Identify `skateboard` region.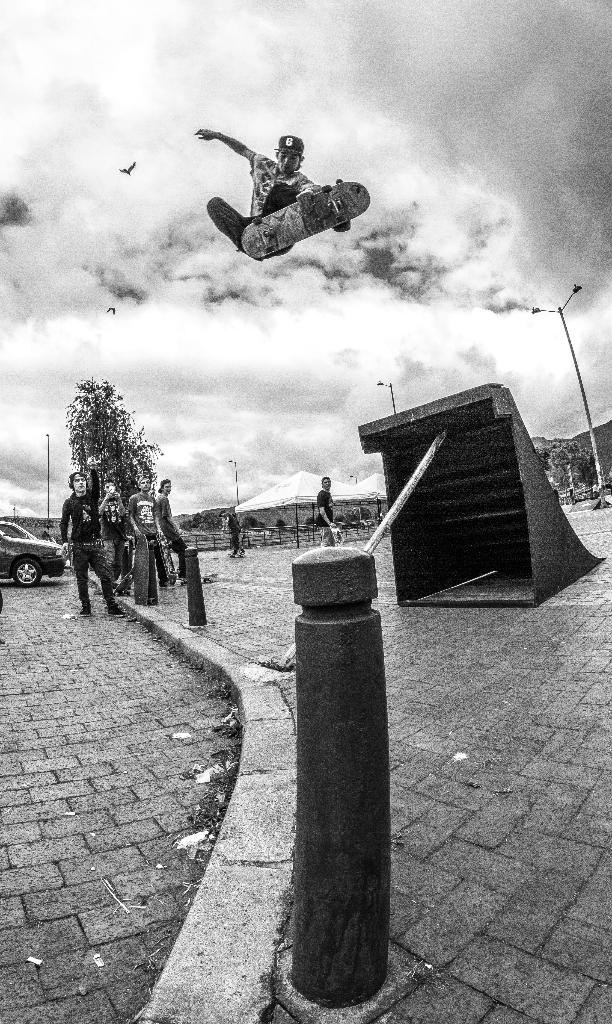
Region: 111 561 138 595.
